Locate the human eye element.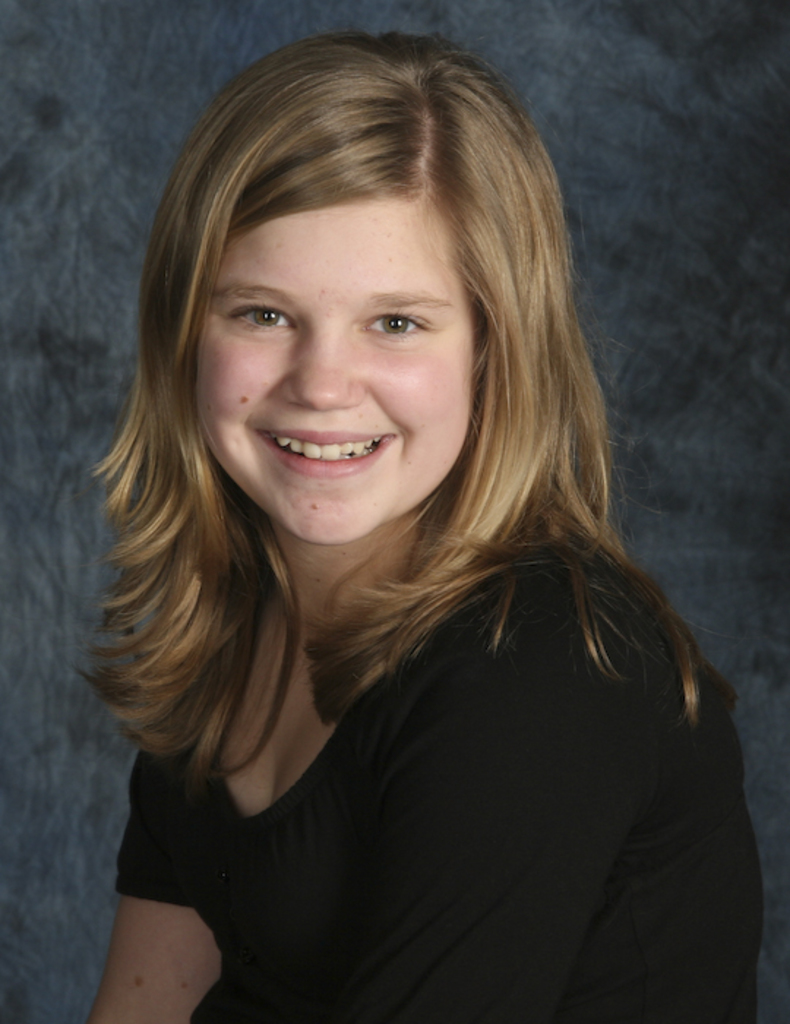
Element bbox: (218, 301, 301, 342).
